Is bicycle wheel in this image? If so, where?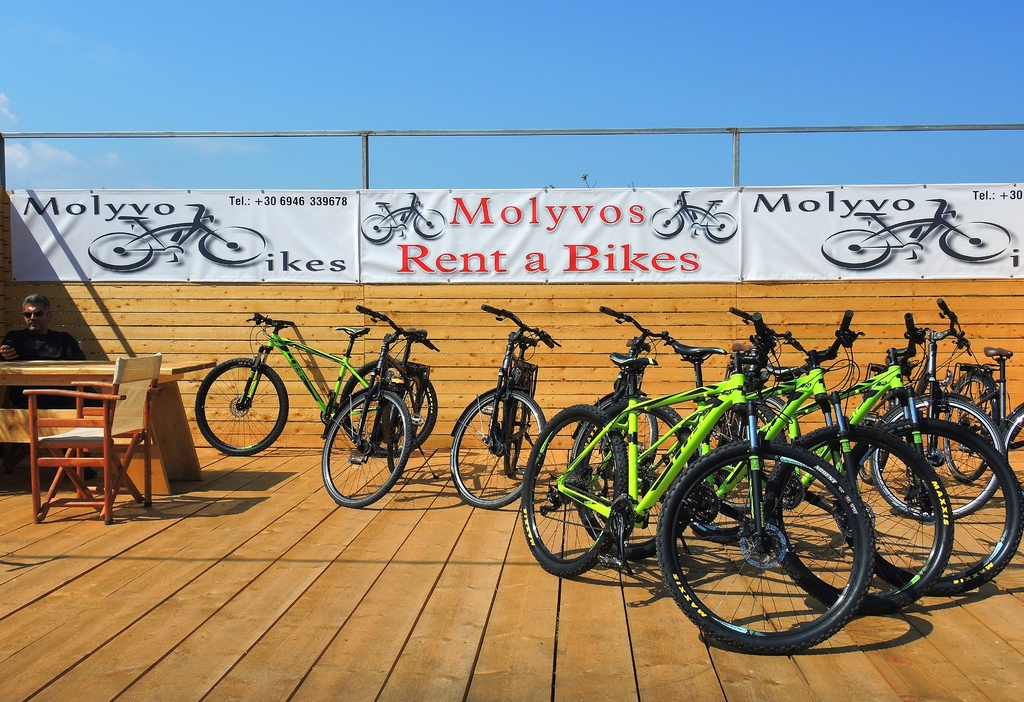
Yes, at 502:378:531:477.
